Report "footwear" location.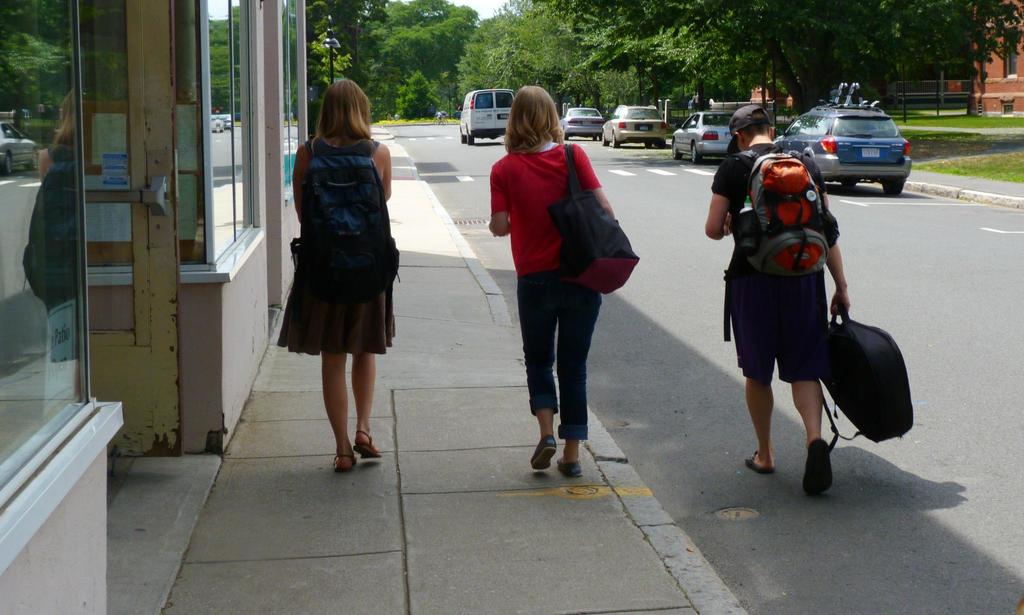
Report: <box>337,449,360,475</box>.
